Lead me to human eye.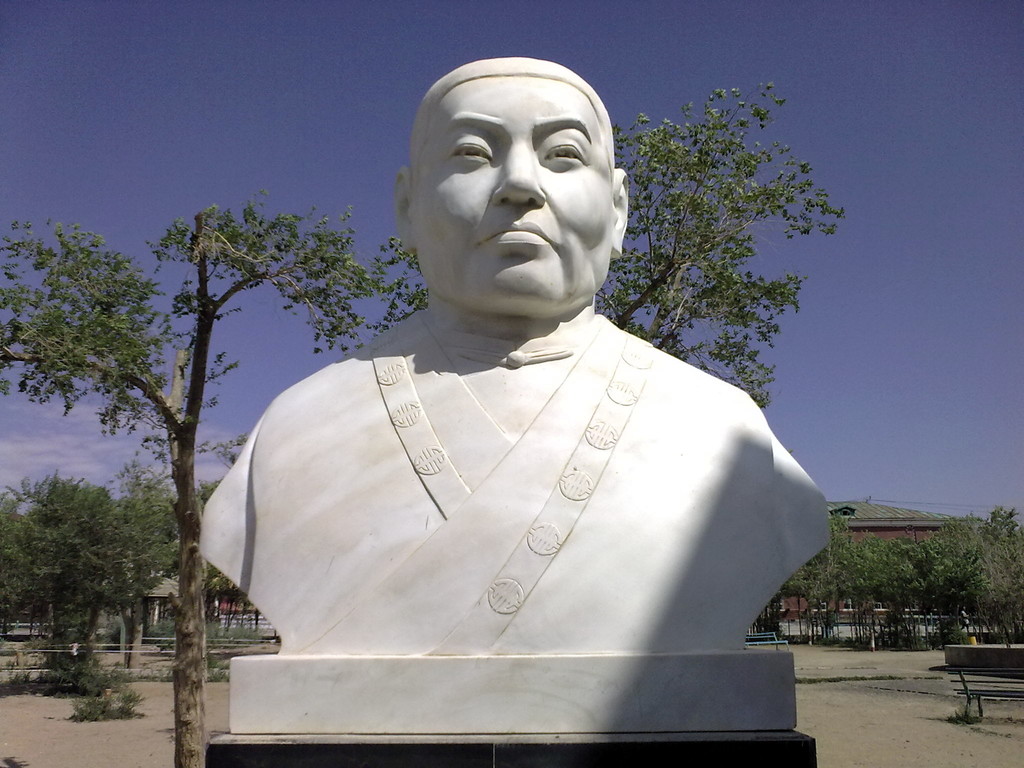
Lead to bbox(451, 141, 493, 168).
